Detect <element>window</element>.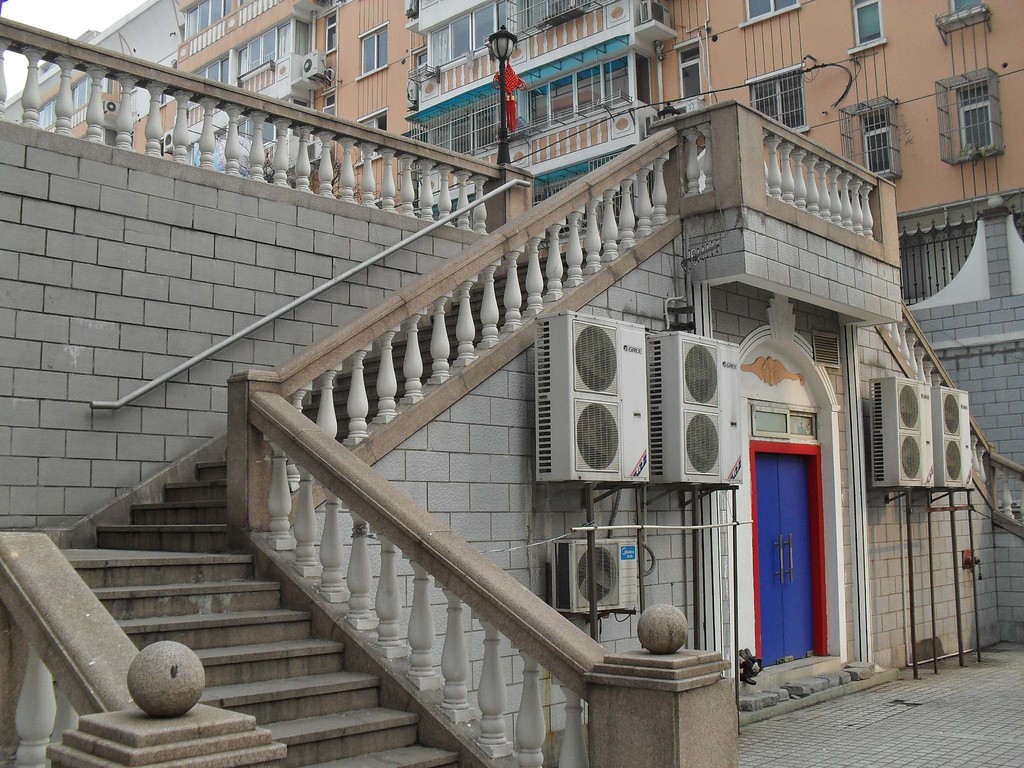
Detected at {"x1": 328, "y1": 6, "x2": 340, "y2": 54}.
